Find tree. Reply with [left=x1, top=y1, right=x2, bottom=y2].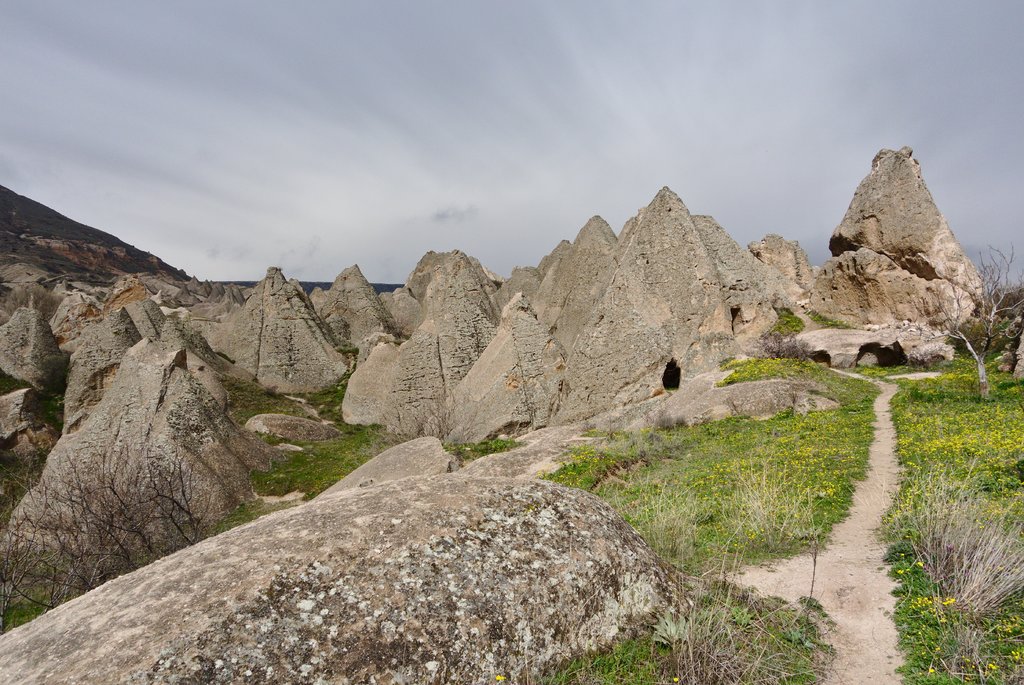
[left=0, top=433, right=233, bottom=634].
